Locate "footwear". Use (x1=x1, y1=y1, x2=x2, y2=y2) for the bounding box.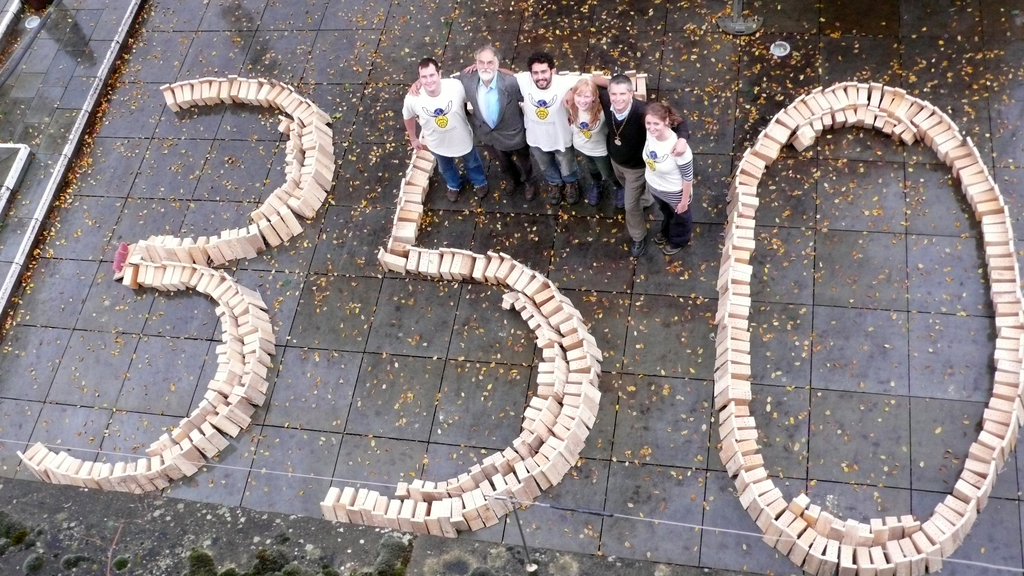
(x1=655, y1=238, x2=664, y2=250).
